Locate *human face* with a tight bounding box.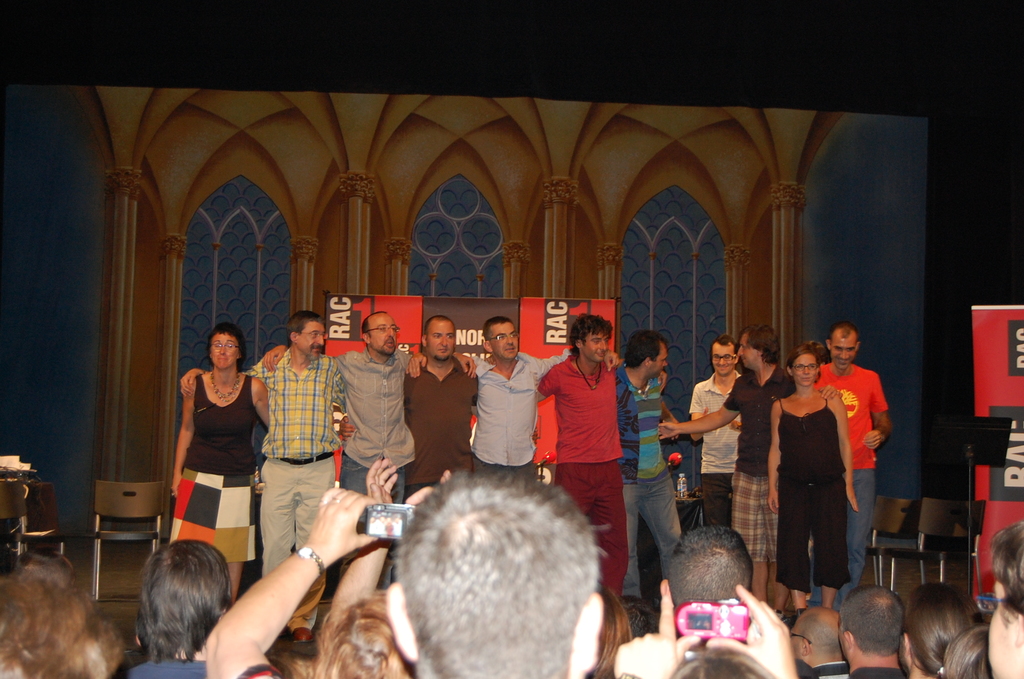
box(739, 336, 757, 368).
